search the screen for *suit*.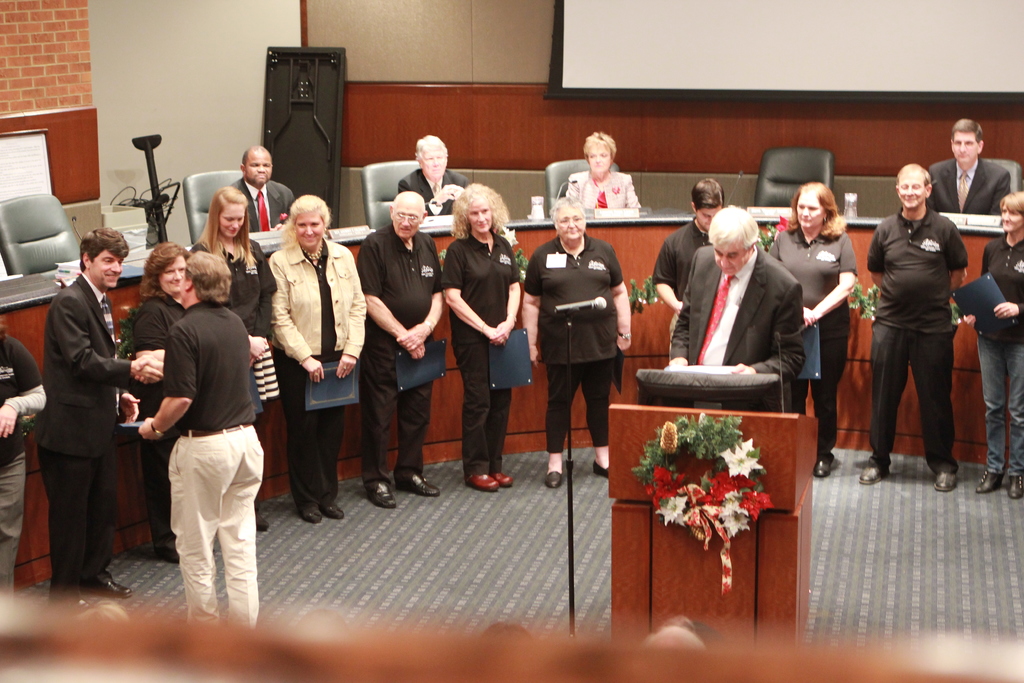
Found at [x1=671, y1=247, x2=809, y2=409].
